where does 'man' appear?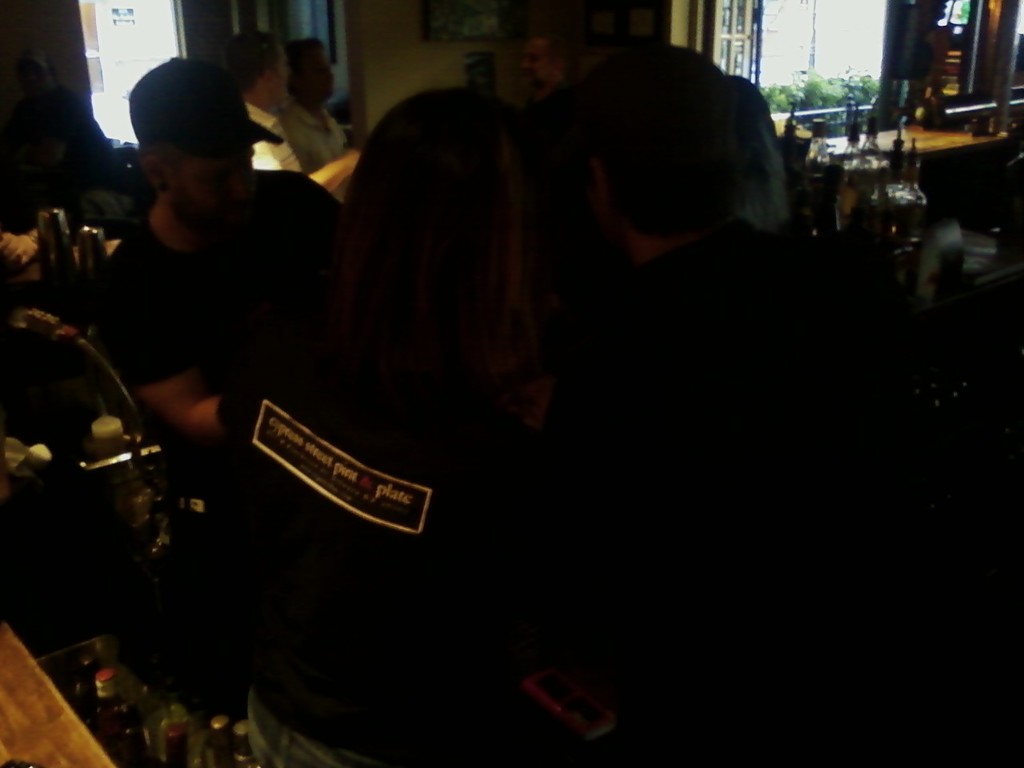
Appears at crop(216, 31, 301, 175).
